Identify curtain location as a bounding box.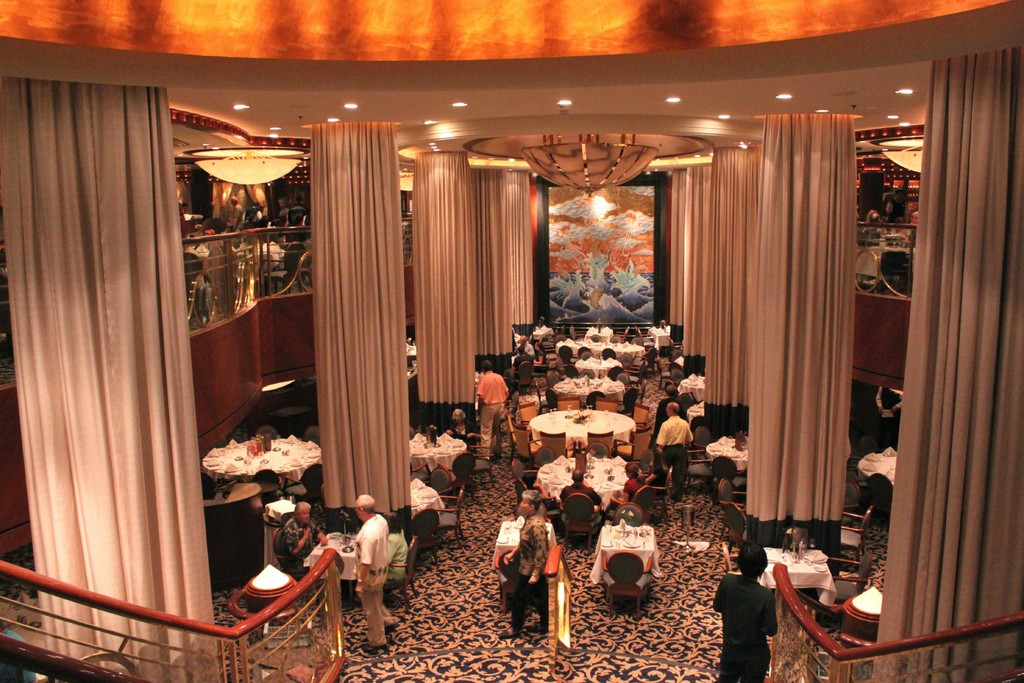
locate(412, 154, 480, 402).
